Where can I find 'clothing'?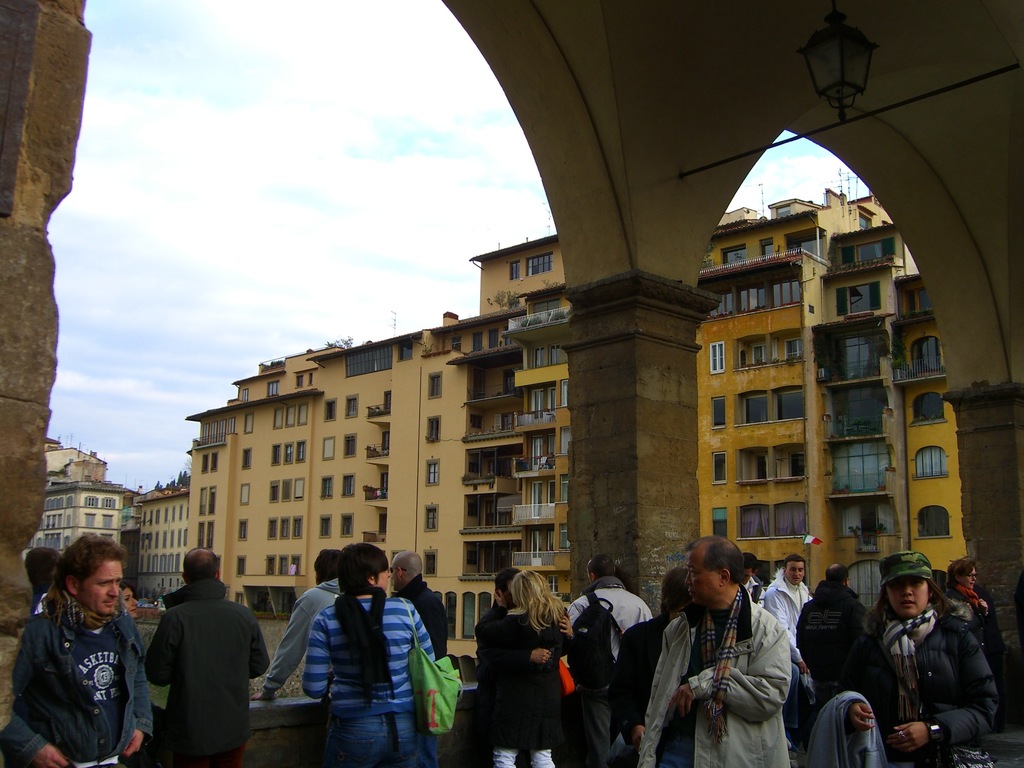
You can find it at bbox=[786, 597, 865, 716].
